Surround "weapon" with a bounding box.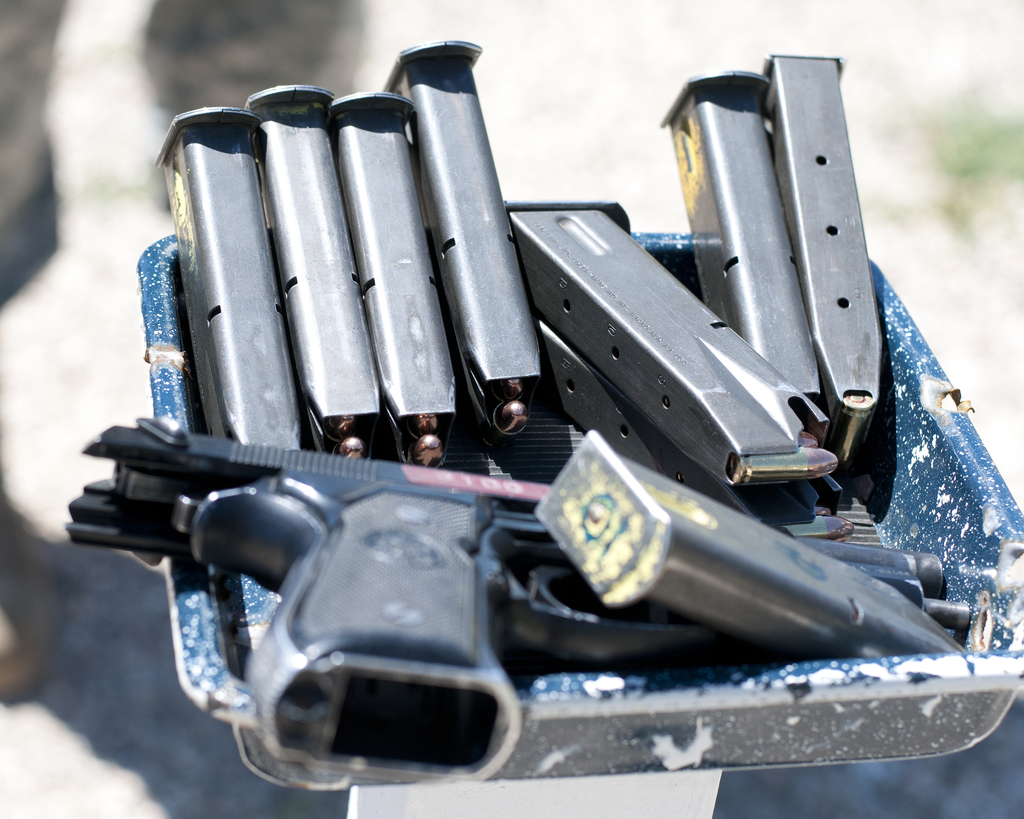
select_region(56, 407, 977, 791).
